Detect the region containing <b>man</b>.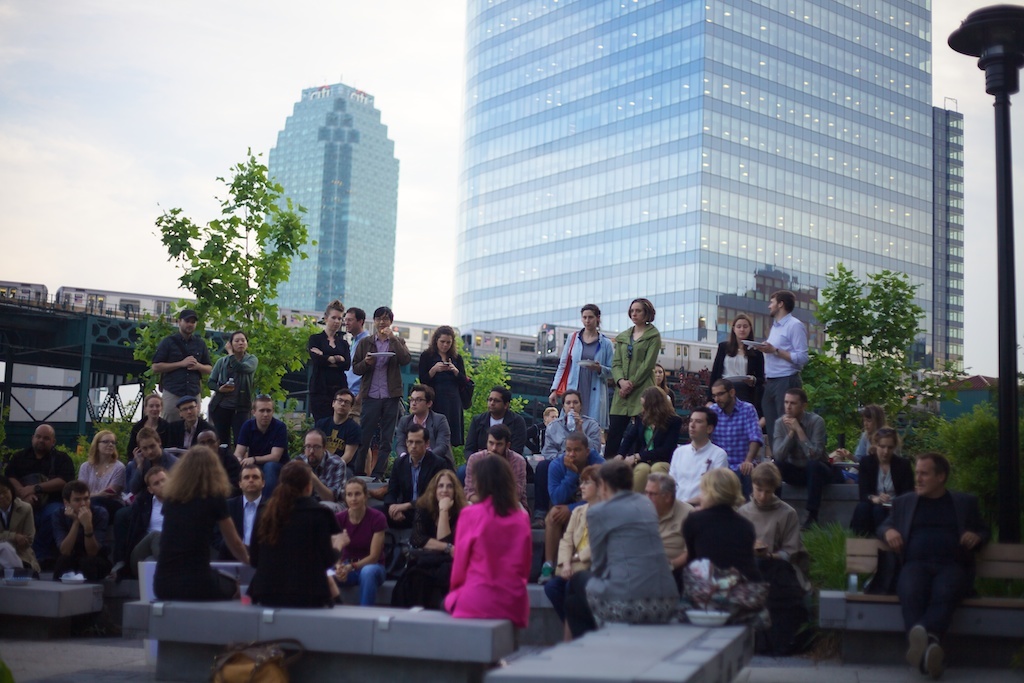
(x1=350, y1=304, x2=415, y2=481).
